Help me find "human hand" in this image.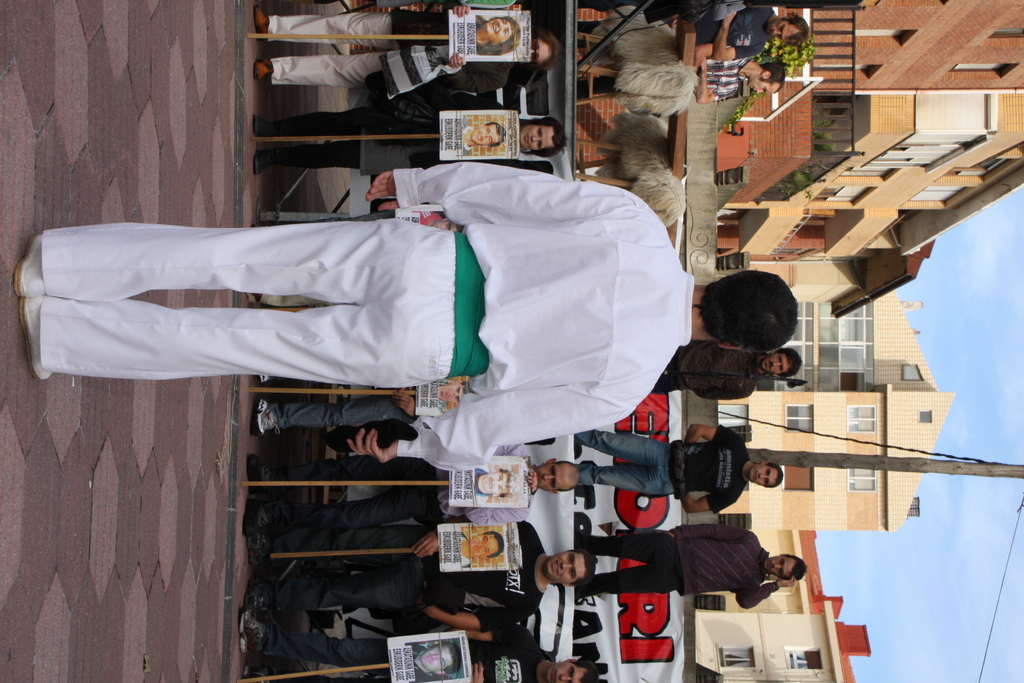
Found it: (left=414, top=582, right=431, bottom=613).
